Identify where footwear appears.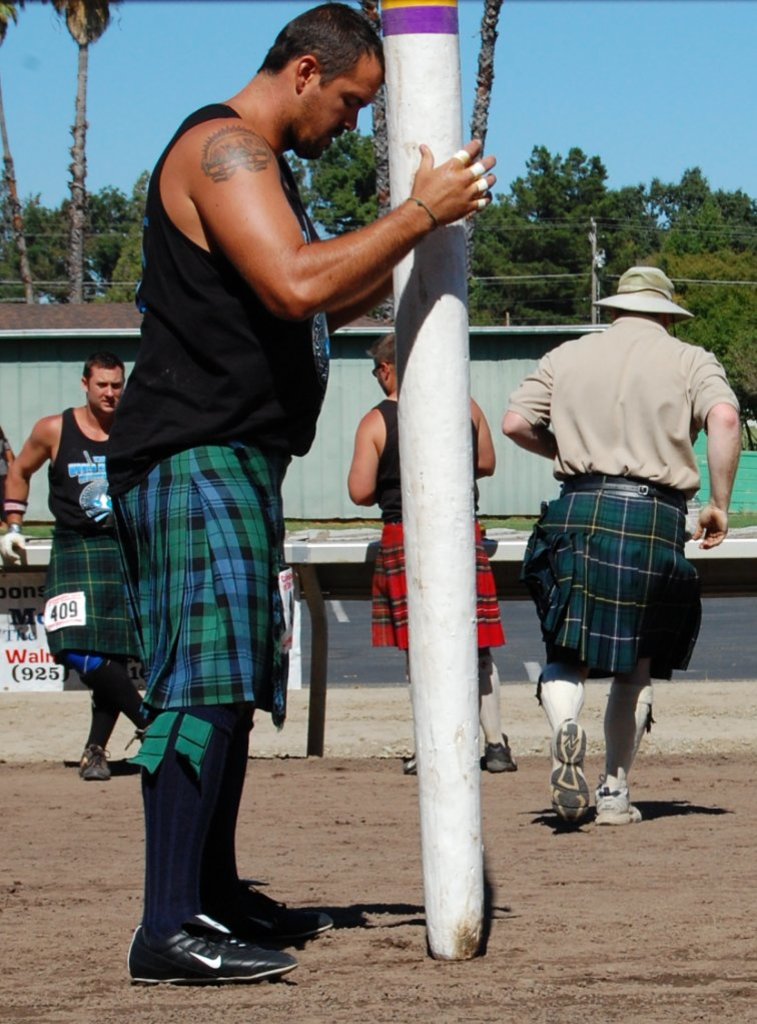
Appears at 549/710/593/827.
